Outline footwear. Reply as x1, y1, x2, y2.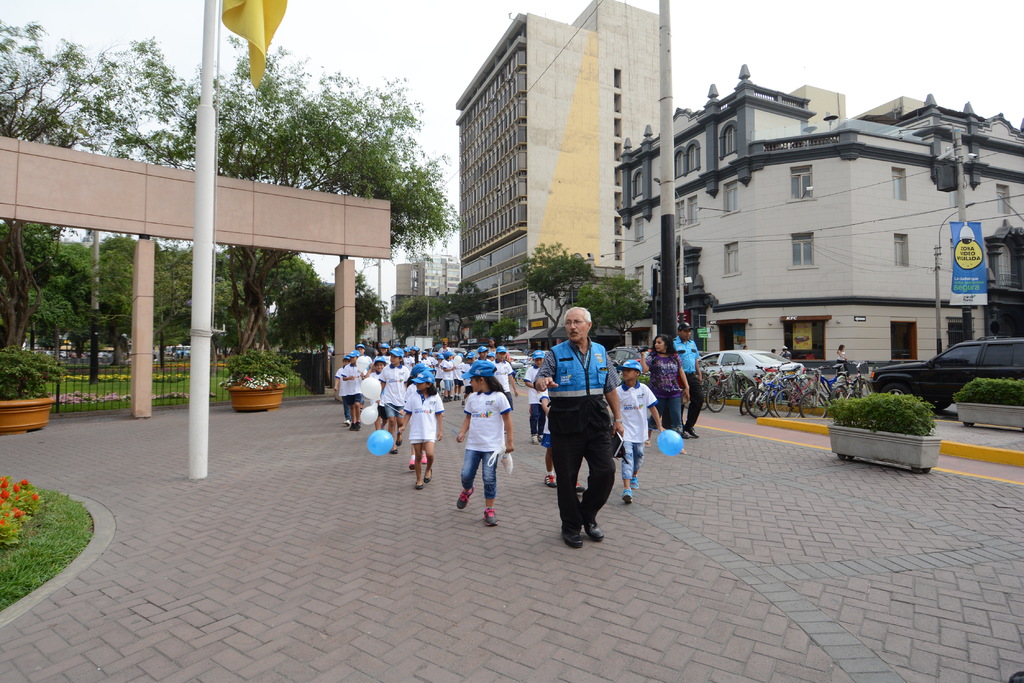
452, 395, 457, 400.
